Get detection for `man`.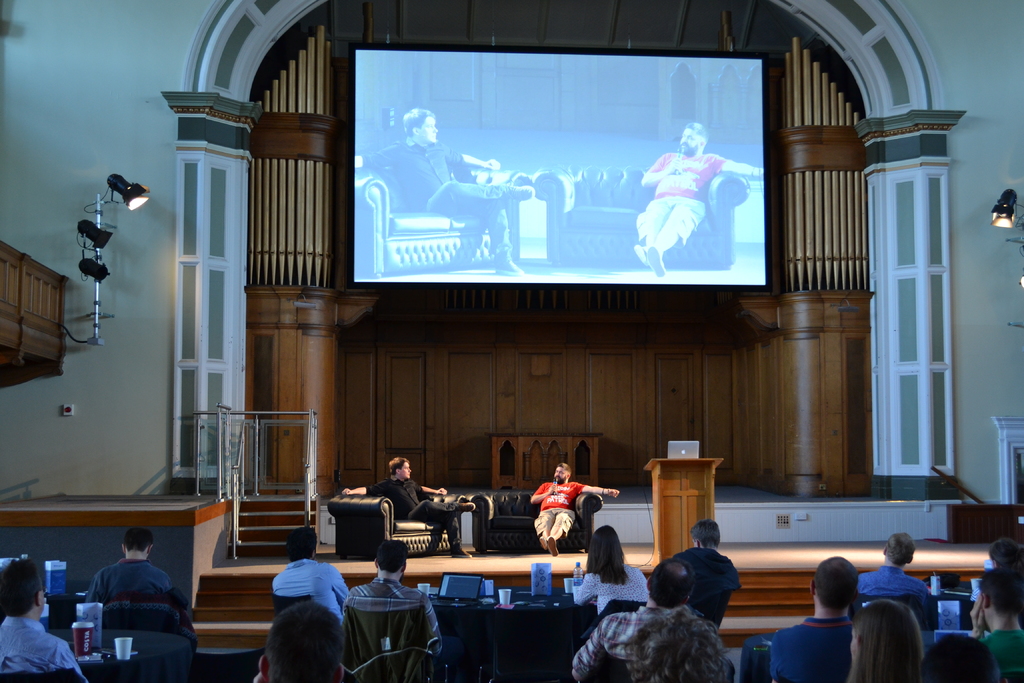
Detection: [left=353, top=105, right=537, bottom=276].
